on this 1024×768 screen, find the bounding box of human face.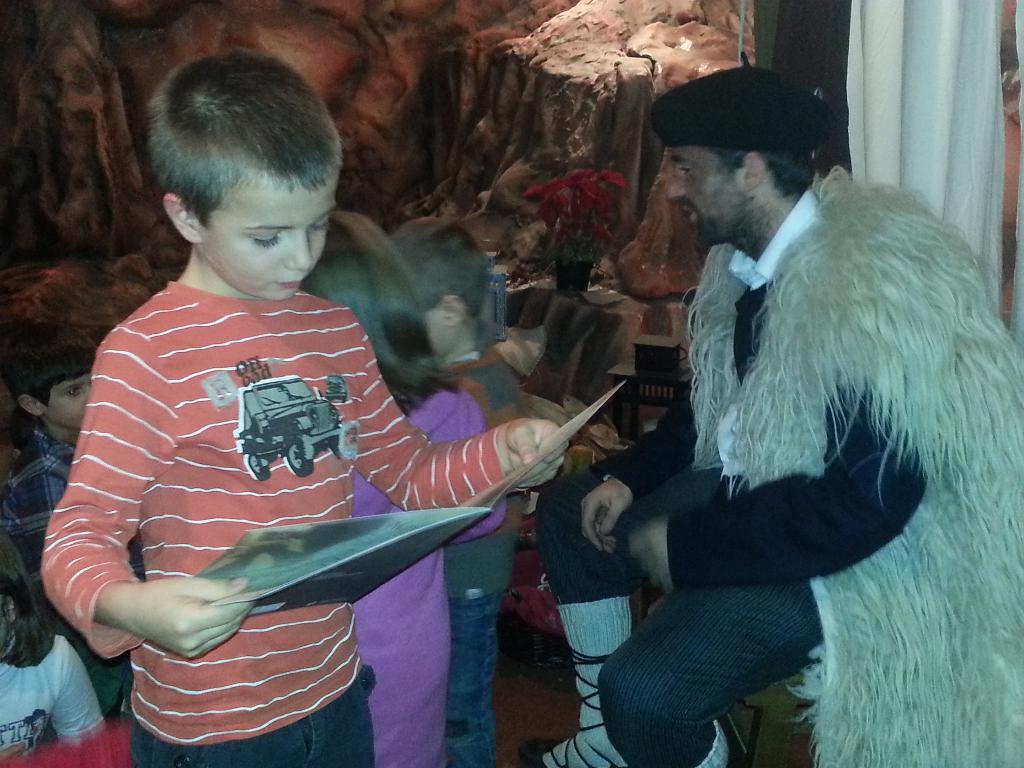
Bounding box: bbox=(660, 140, 745, 217).
